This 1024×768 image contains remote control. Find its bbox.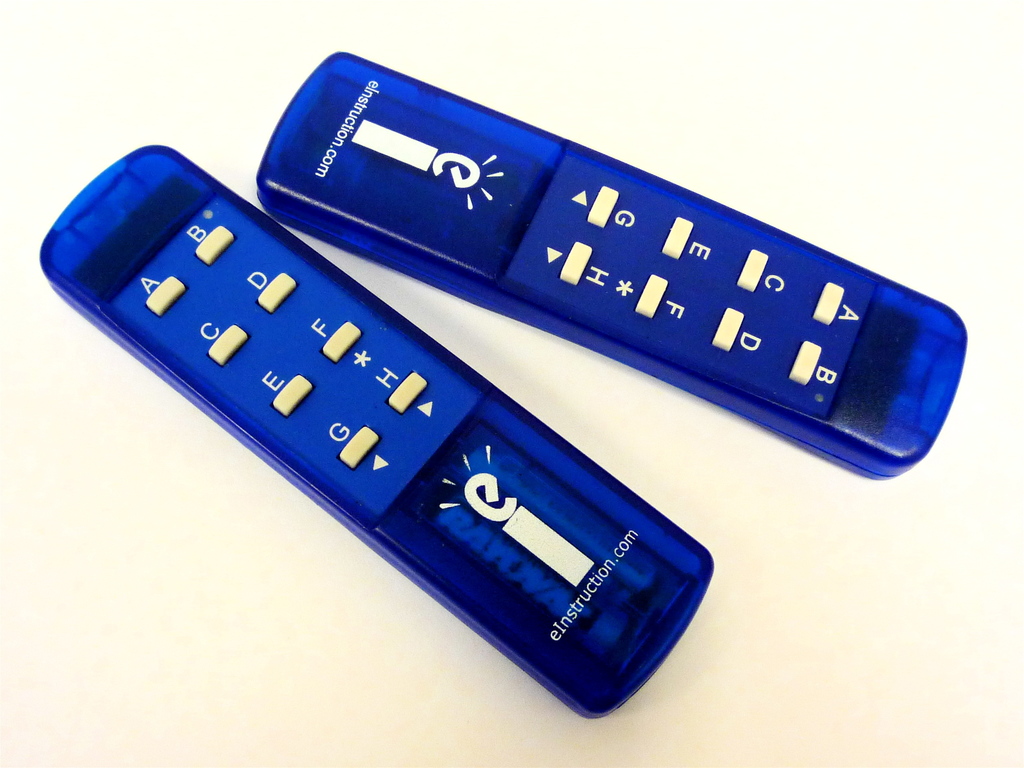
box=[39, 142, 712, 718].
